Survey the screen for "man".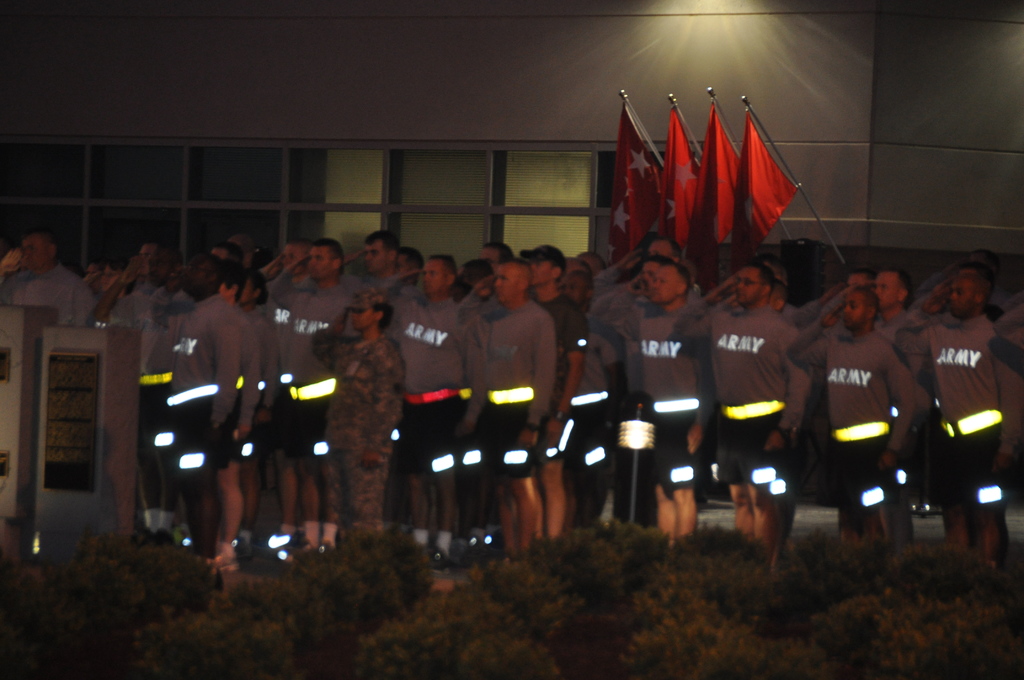
Survey found: [0, 218, 108, 346].
